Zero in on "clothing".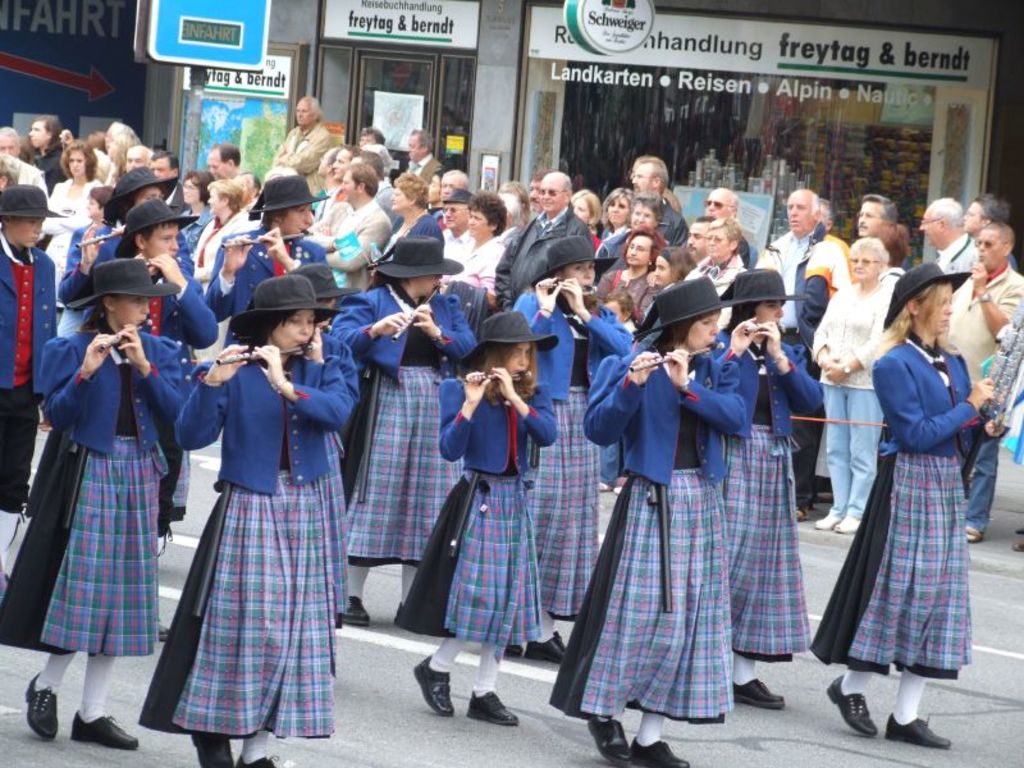
Zeroed in: 760 223 847 351.
